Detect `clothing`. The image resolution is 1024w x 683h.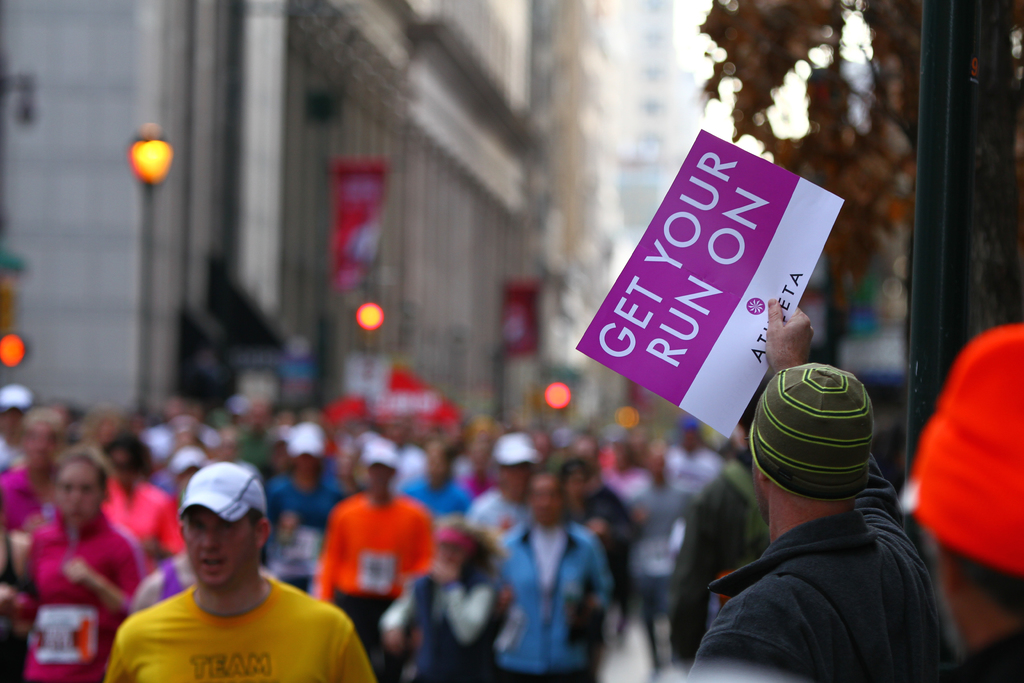
(701, 435, 953, 678).
